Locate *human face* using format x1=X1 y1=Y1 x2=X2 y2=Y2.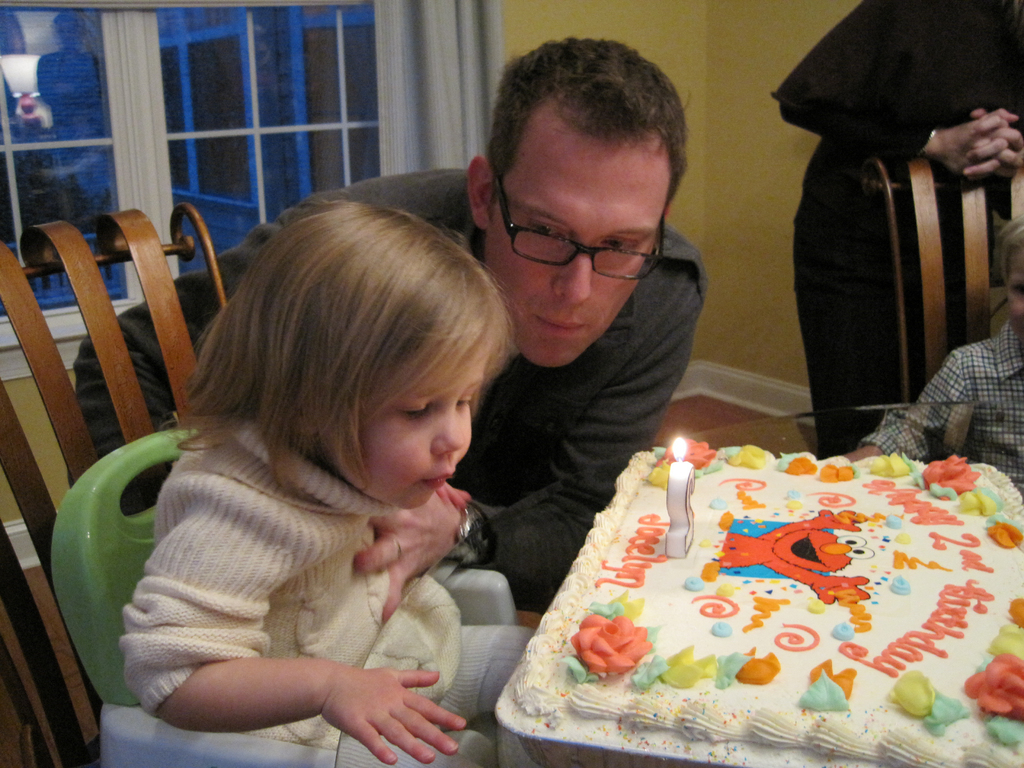
x1=490 y1=114 x2=669 y2=371.
